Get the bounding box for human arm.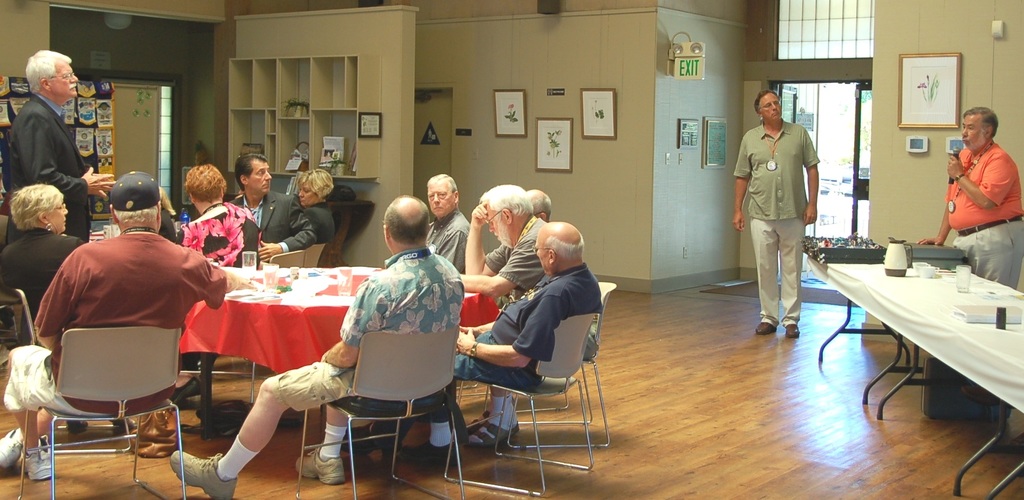
Rect(730, 136, 750, 229).
